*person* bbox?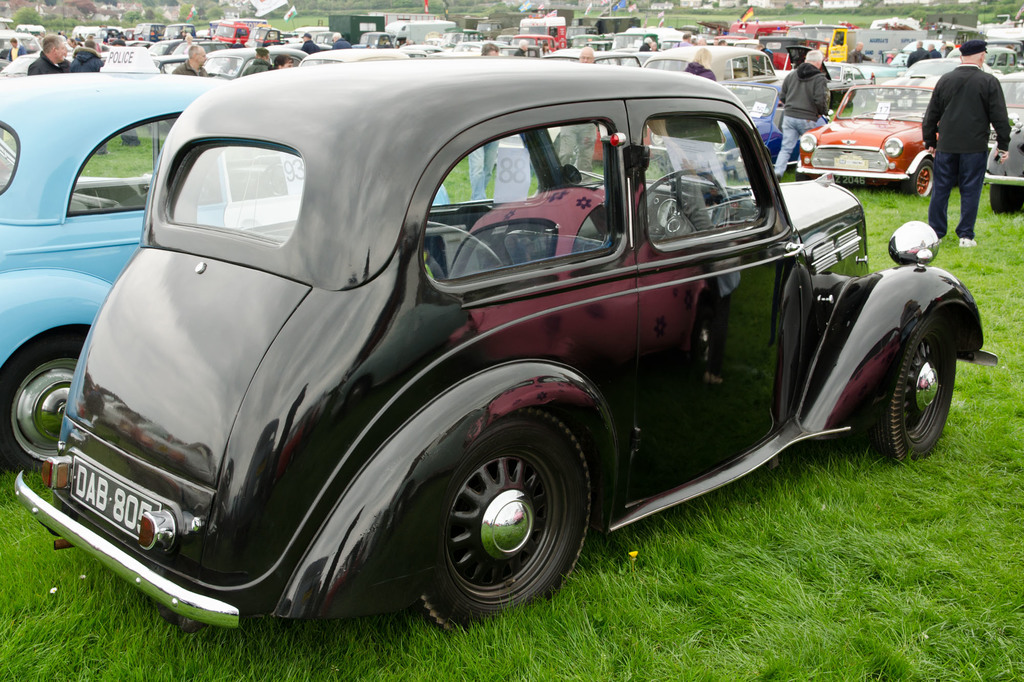
bbox=[3, 40, 27, 60]
